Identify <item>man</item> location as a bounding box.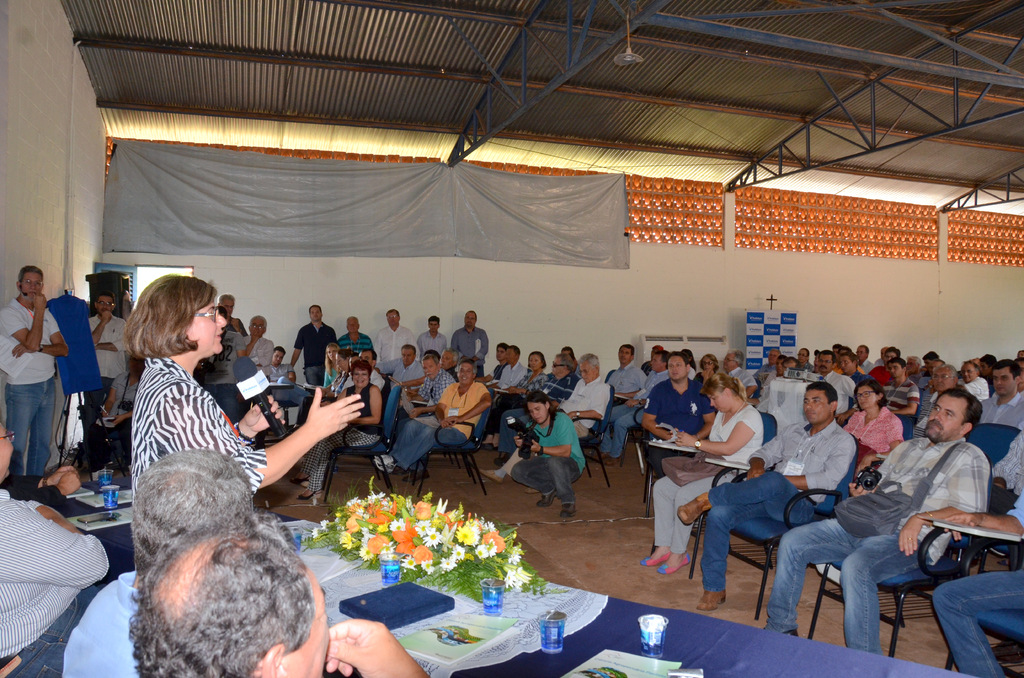
<region>290, 303, 335, 385</region>.
